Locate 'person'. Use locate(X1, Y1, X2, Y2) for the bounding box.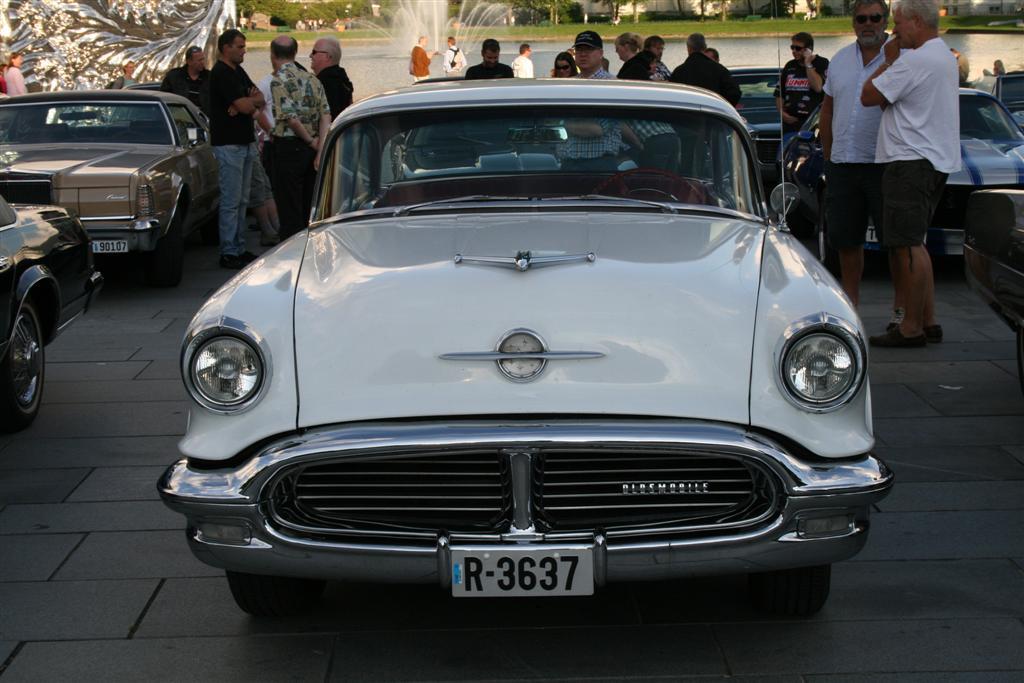
locate(507, 42, 541, 83).
